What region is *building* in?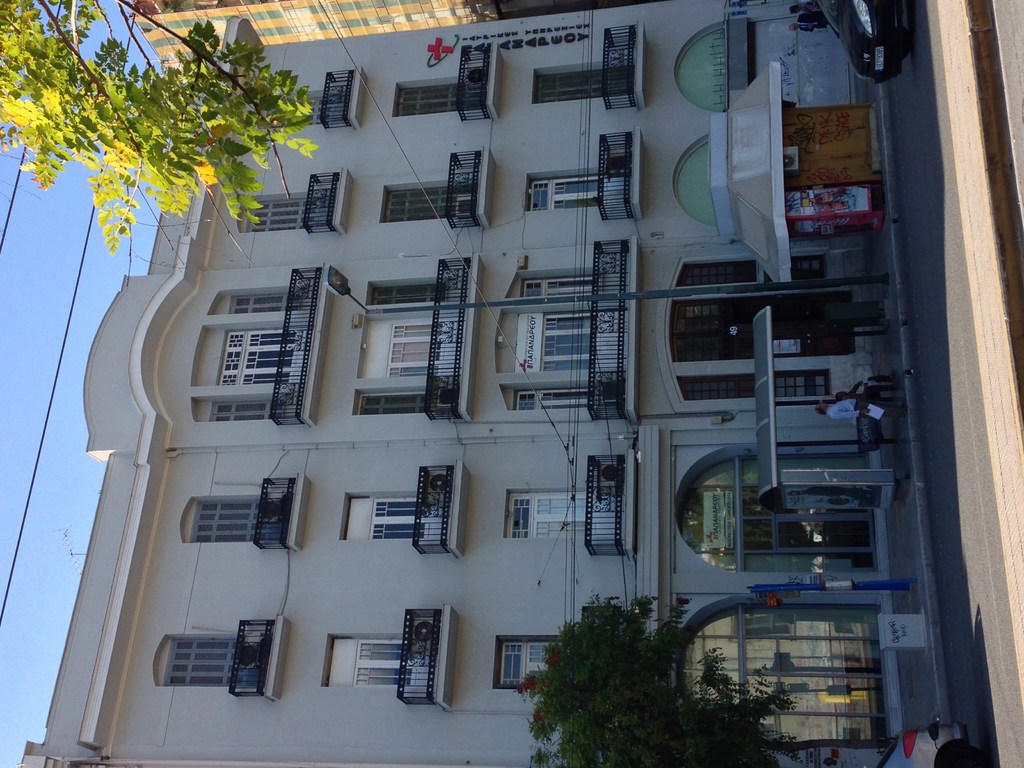
box=[129, 0, 582, 85].
